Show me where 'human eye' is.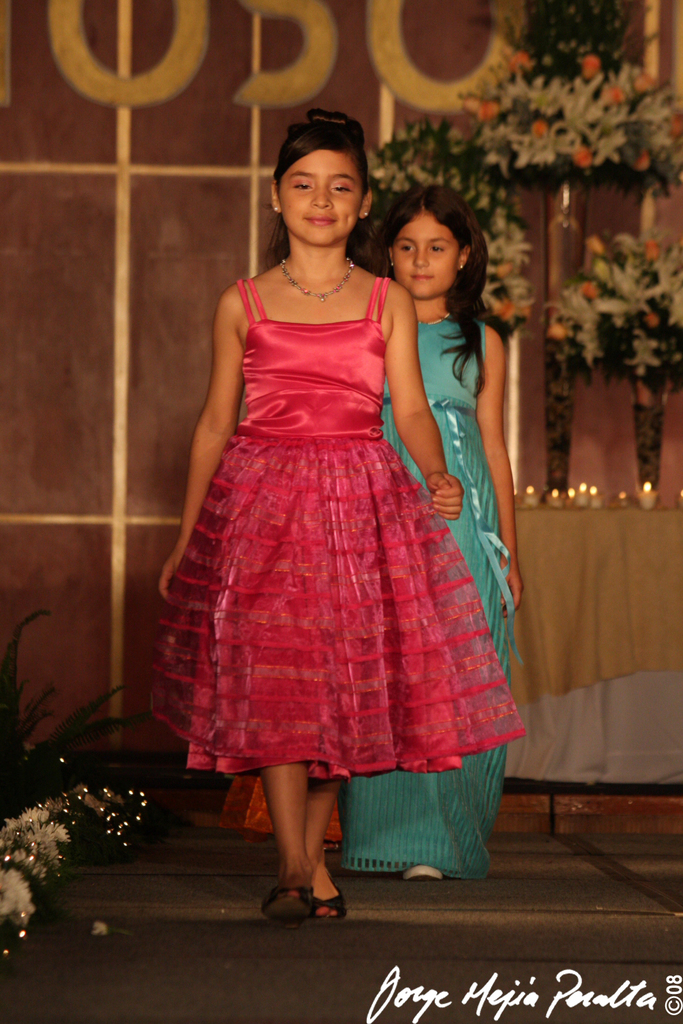
'human eye' is at {"x1": 397, "y1": 242, "x2": 416, "y2": 253}.
